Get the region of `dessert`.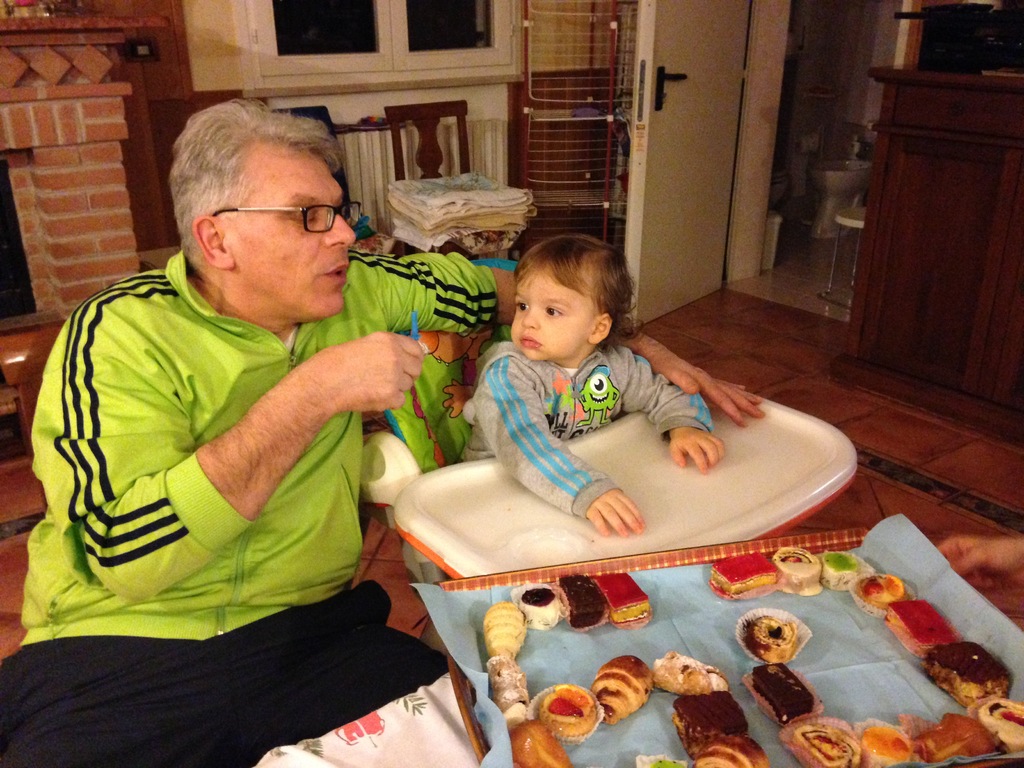
(left=747, top=614, right=799, bottom=662).
